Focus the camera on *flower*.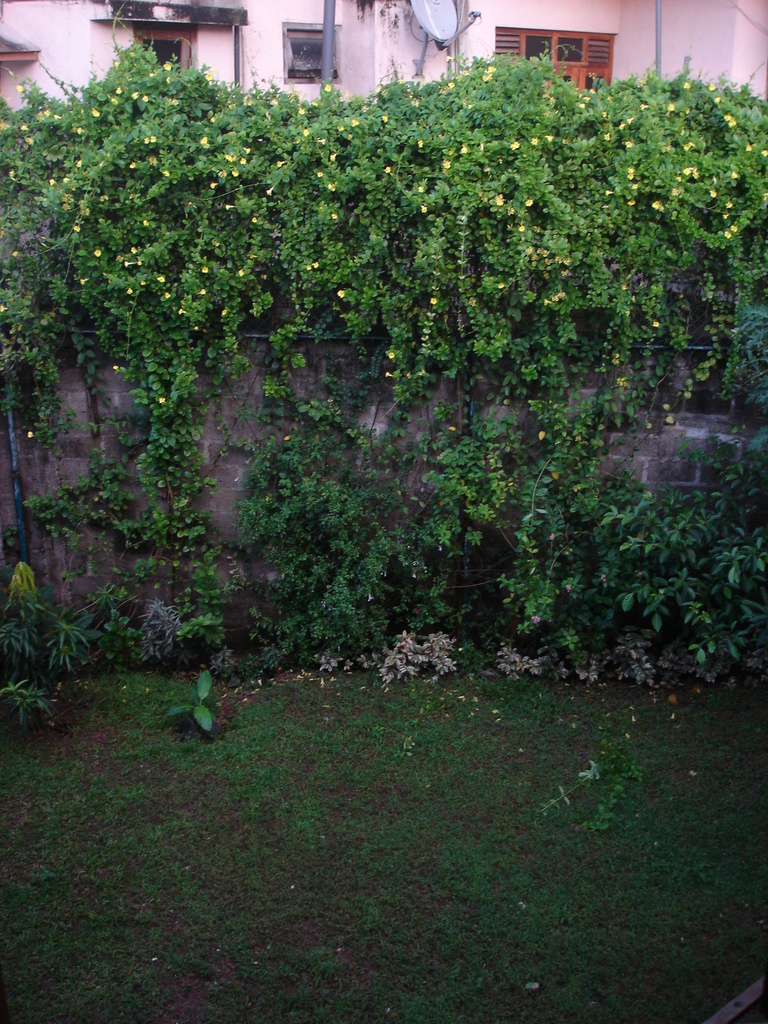
Focus region: crop(8, 168, 15, 175).
